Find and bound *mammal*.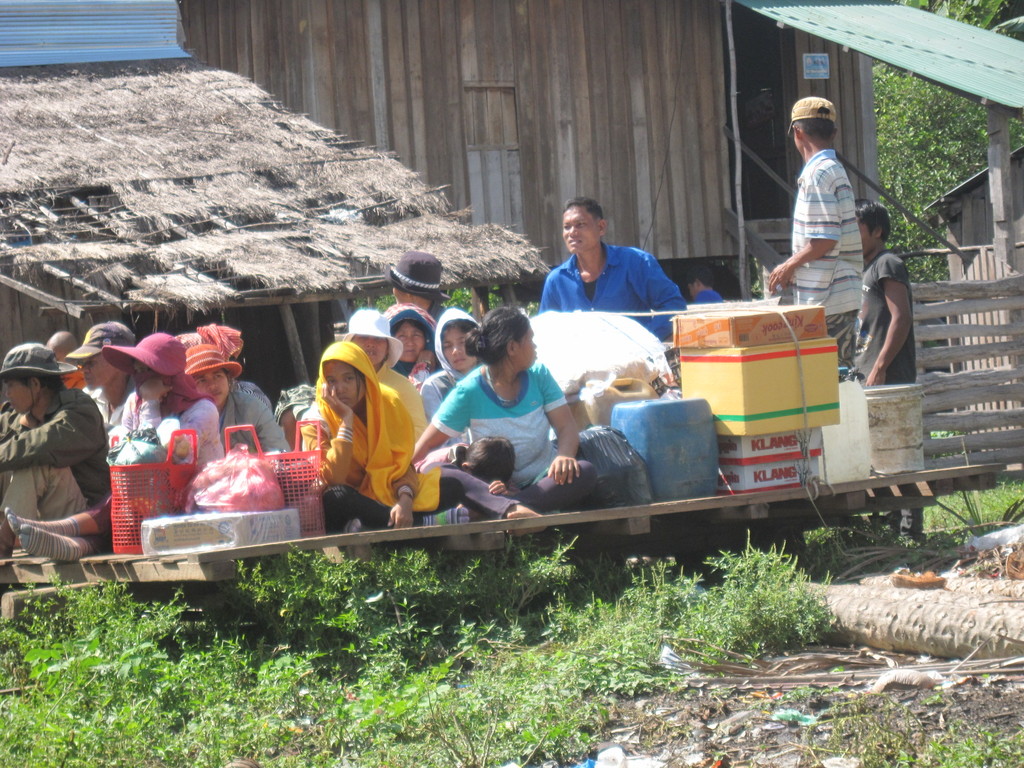
Bound: bbox(13, 315, 115, 607).
